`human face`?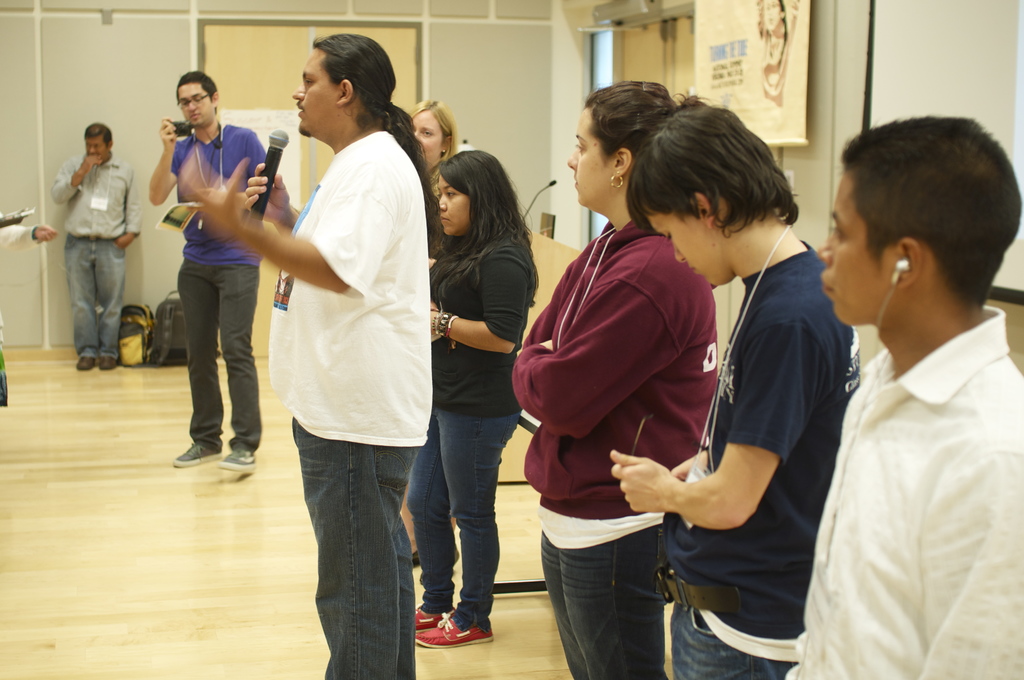
rect(411, 108, 442, 163)
